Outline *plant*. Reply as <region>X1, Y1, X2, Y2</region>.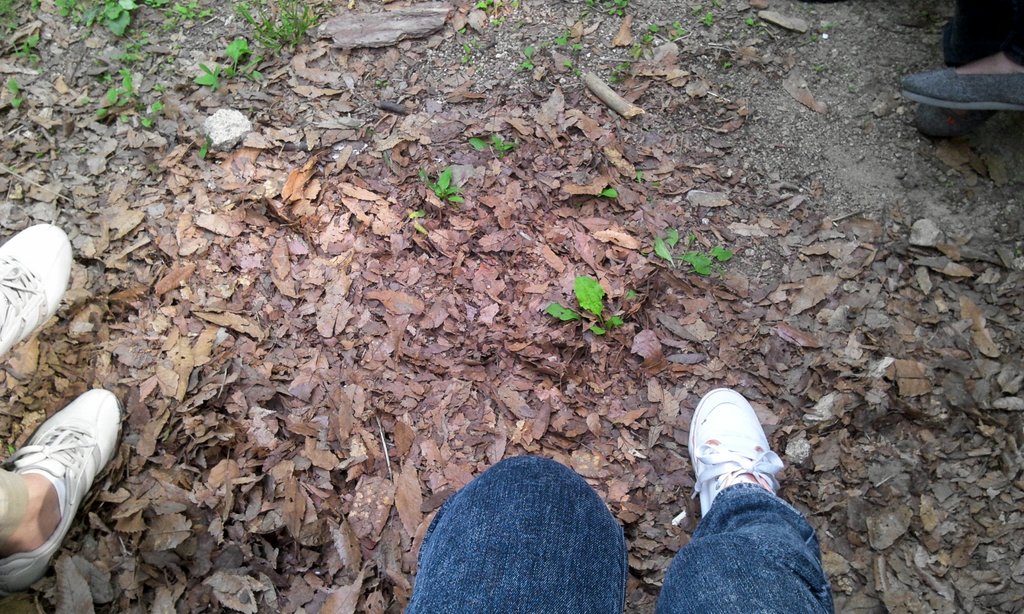
<region>524, 45, 534, 71</region>.
